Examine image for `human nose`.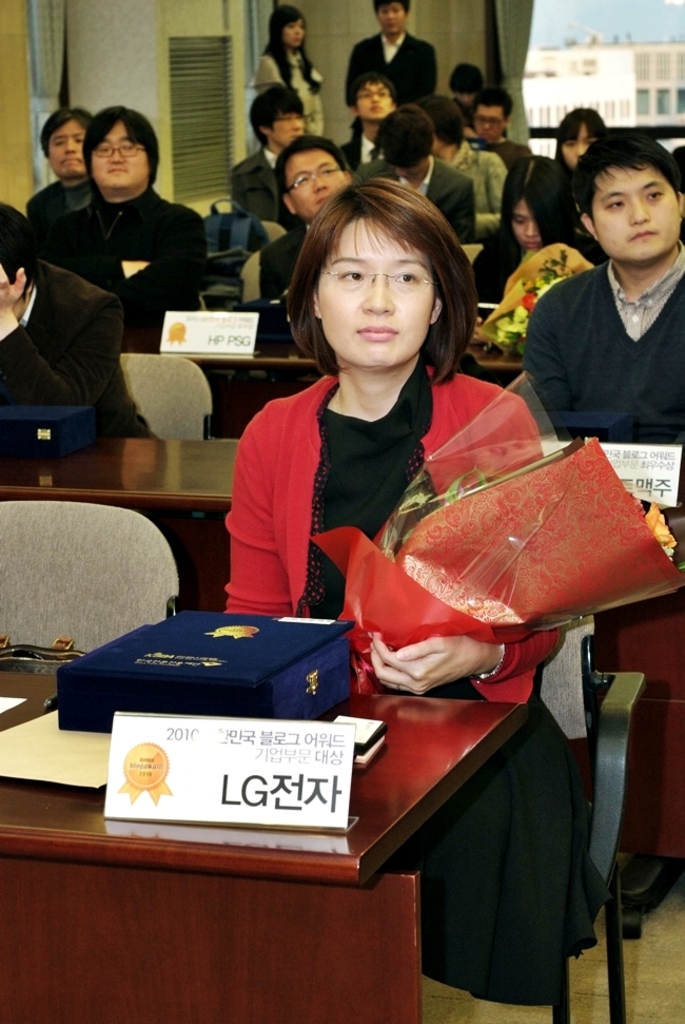
Examination result: crop(578, 147, 589, 156).
